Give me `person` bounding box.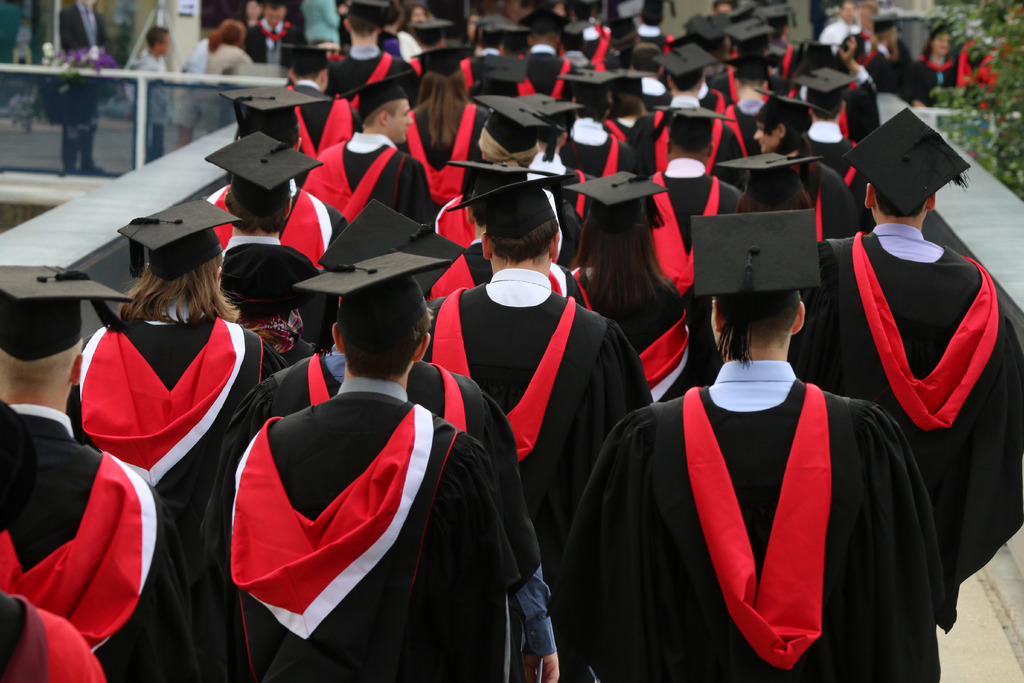
(x1=312, y1=65, x2=418, y2=225).
